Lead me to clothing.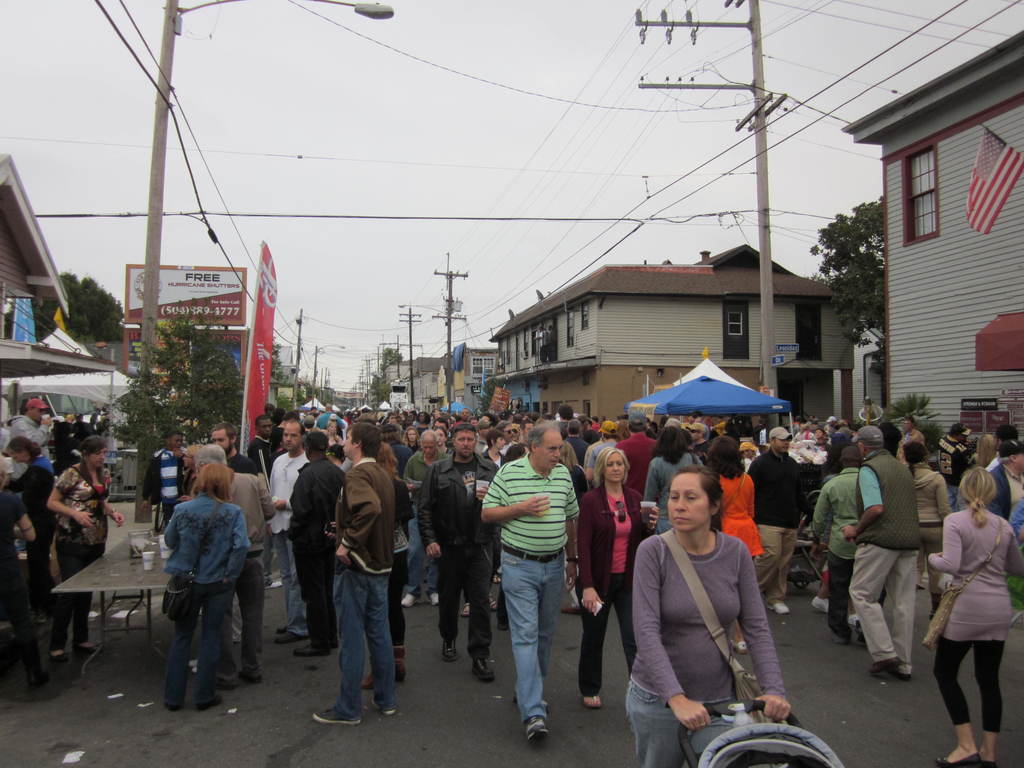
Lead to BBox(335, 457, 392, 721).
